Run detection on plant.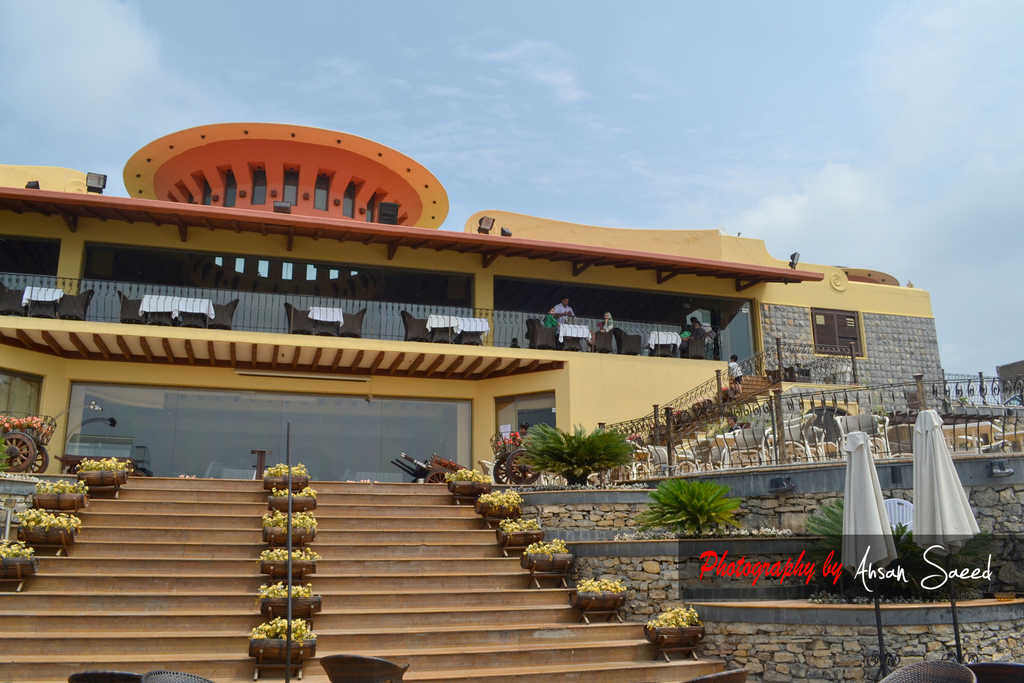
Result: 803, 489, 917, 585.
